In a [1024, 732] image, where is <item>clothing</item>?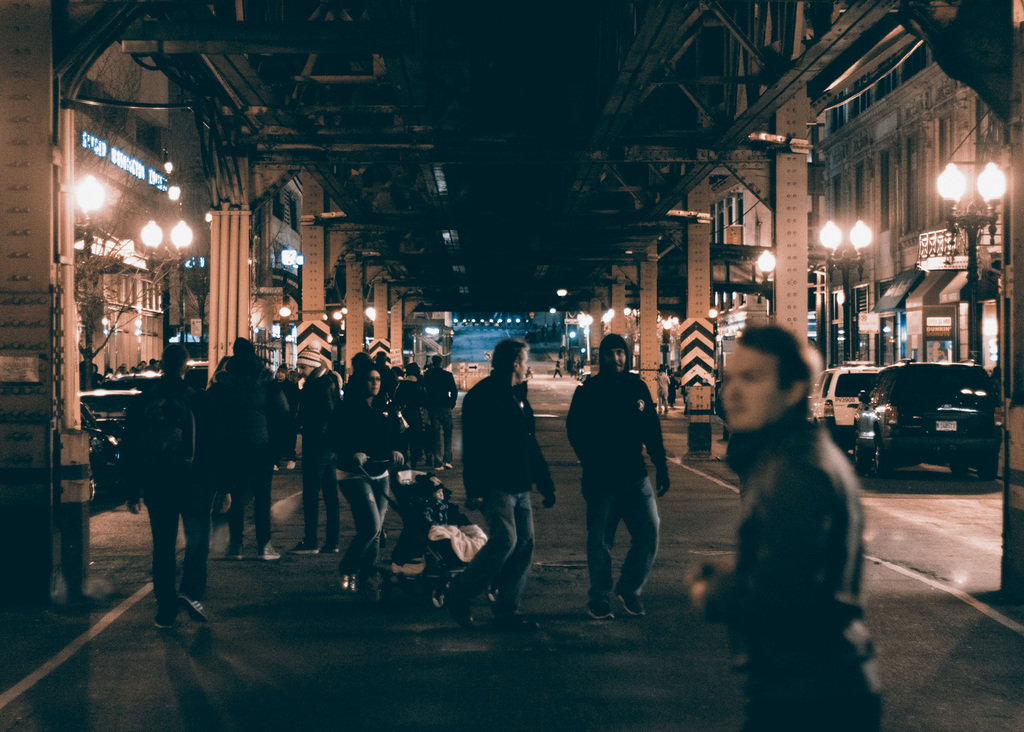
564, 331, 670, 601.
